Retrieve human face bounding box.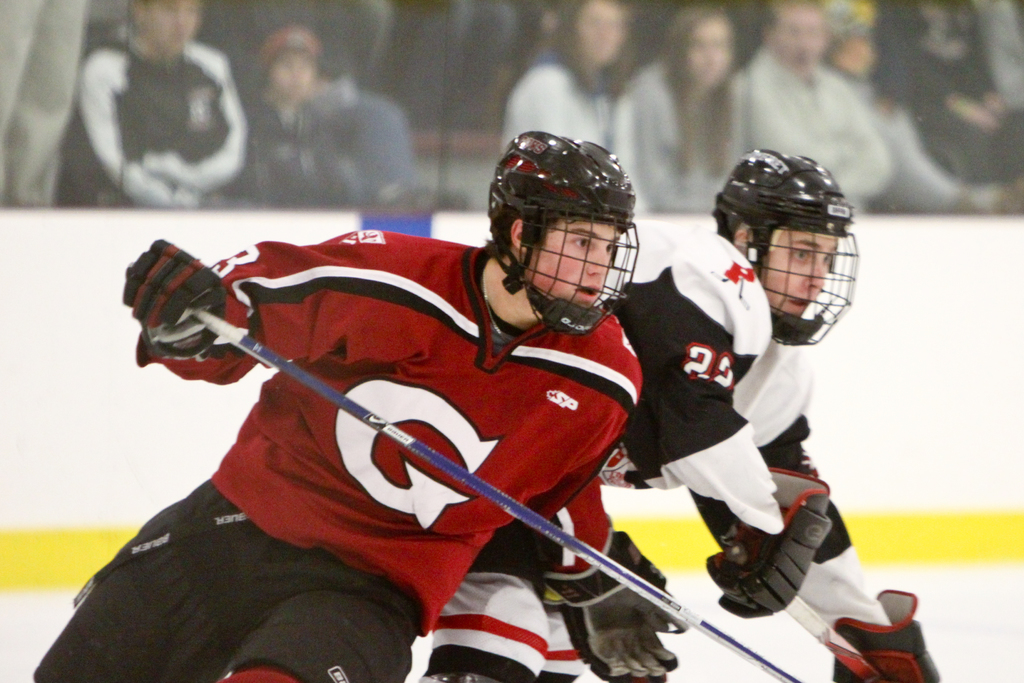
Bounding box: bbox=[580, 4, 623, 68].
